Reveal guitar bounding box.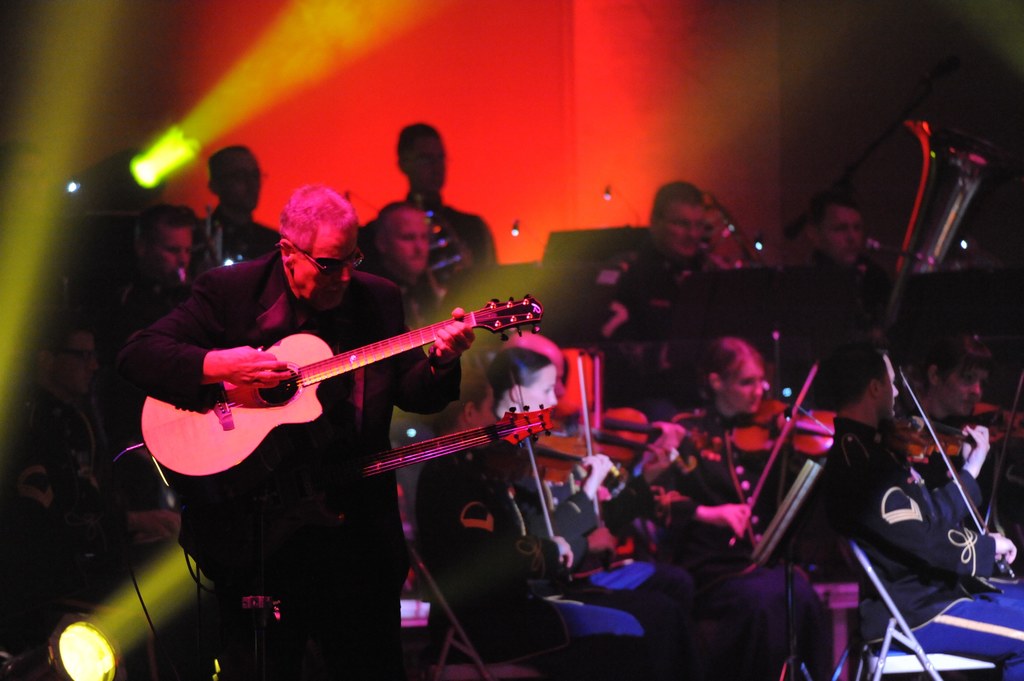
Revealed: box=[179, 399, 555, 574].
